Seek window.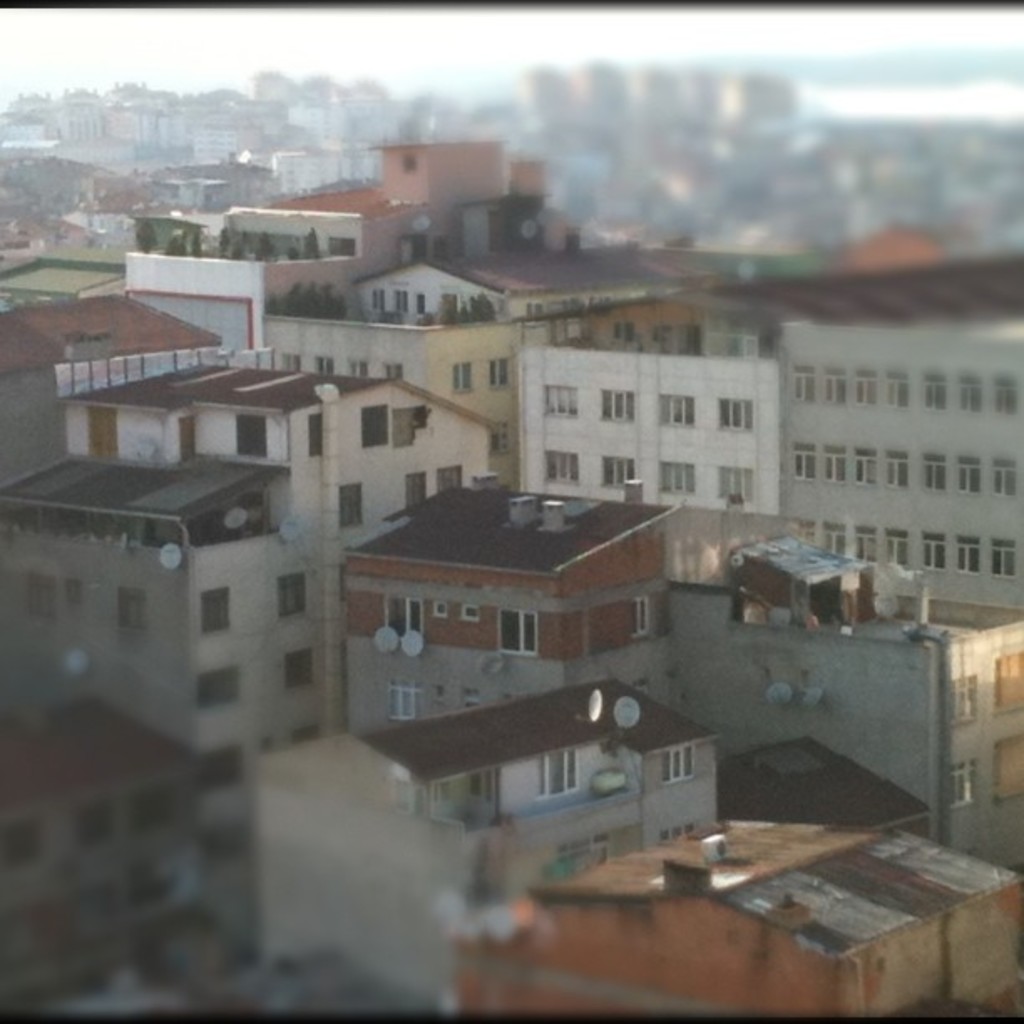
region(858, 370, 875, 405).
